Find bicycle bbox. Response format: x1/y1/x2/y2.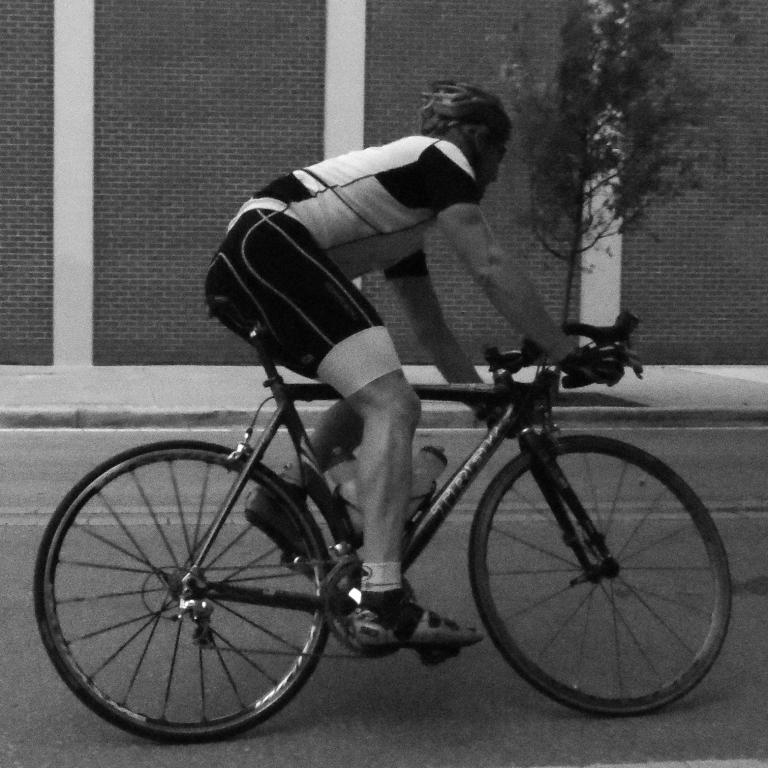
38/301/737/738.
